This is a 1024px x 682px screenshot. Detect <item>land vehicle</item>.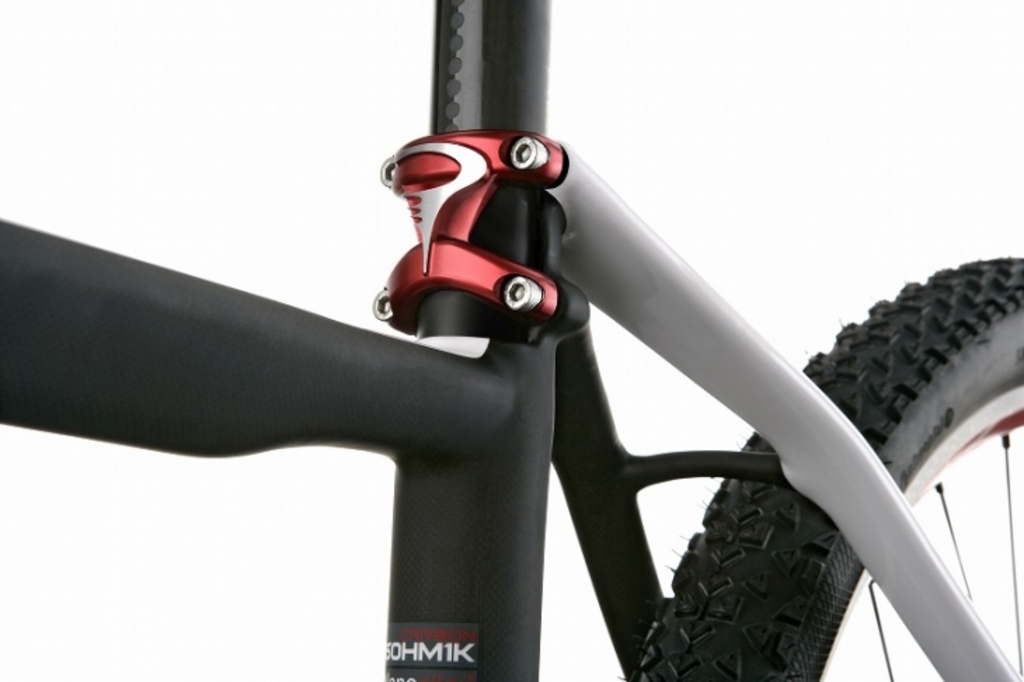
0, 0, 1023, 681.
